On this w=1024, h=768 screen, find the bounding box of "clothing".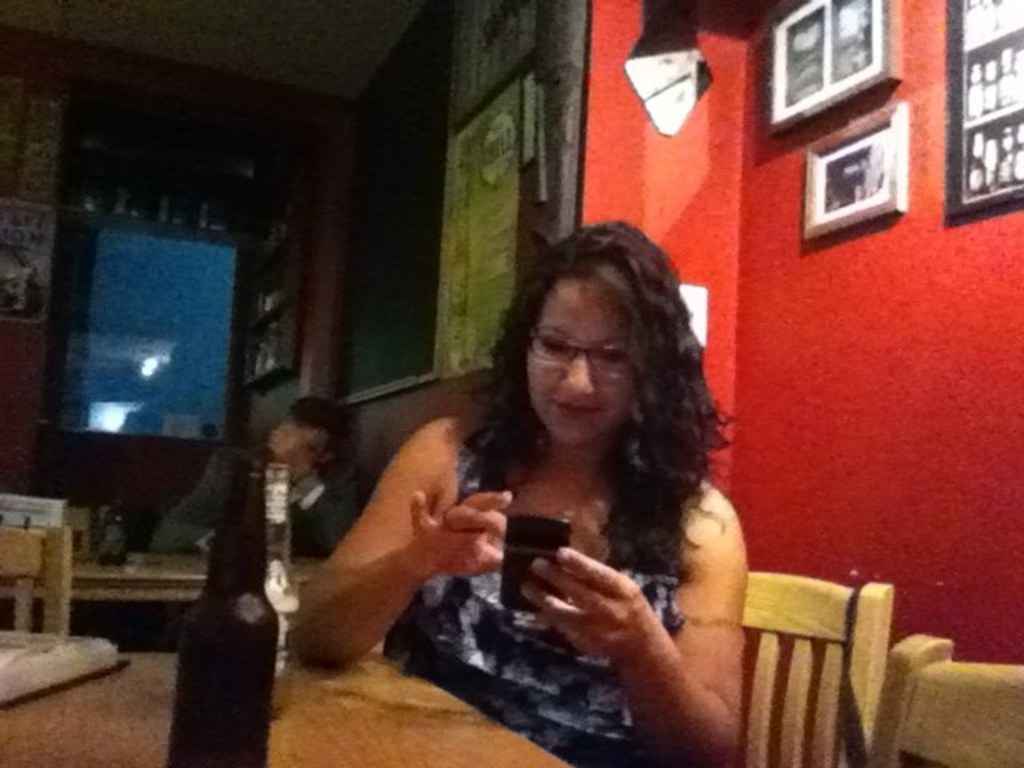
Bounding box: (381,376,808,734).
